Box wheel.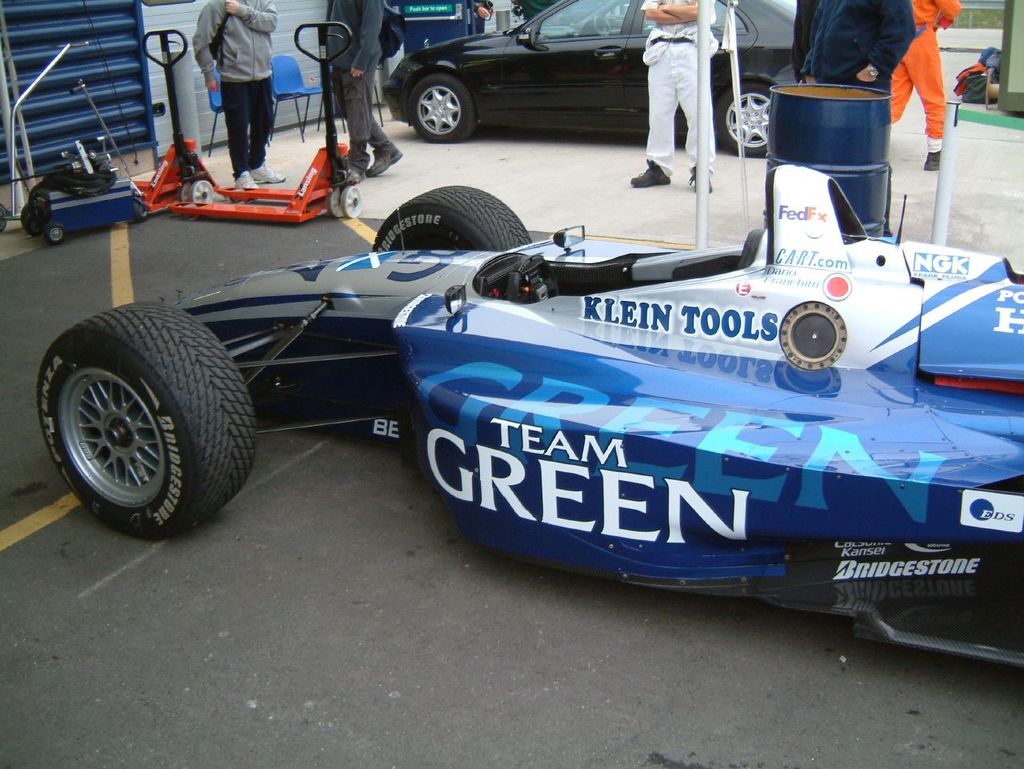
(134, 194, 149, 225).
